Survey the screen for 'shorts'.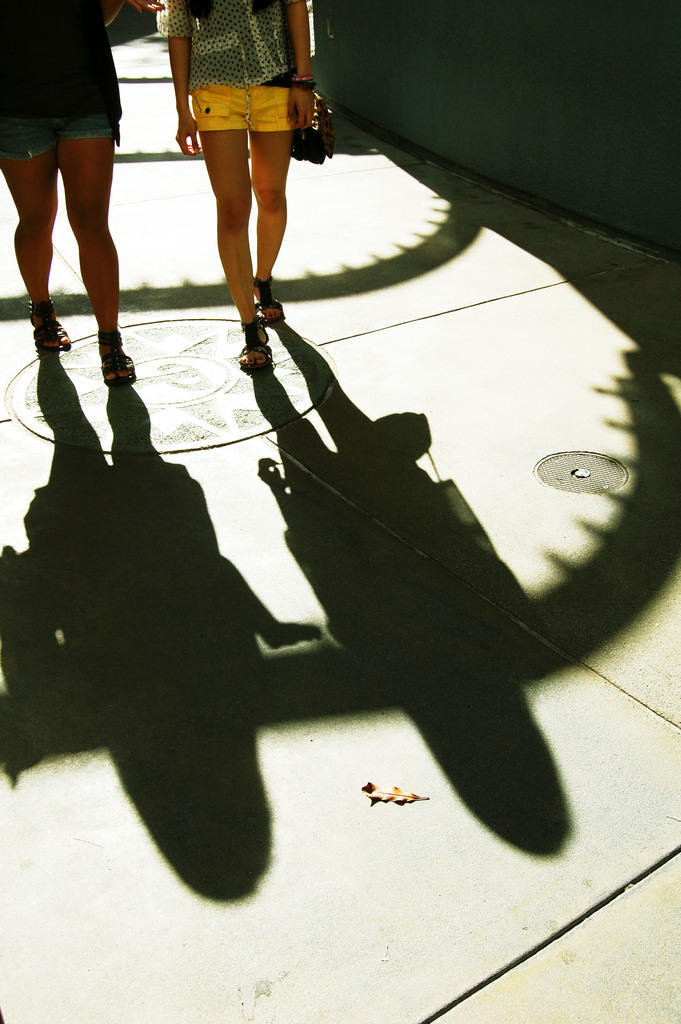
Survey found: [0, 111, 126, 166].
